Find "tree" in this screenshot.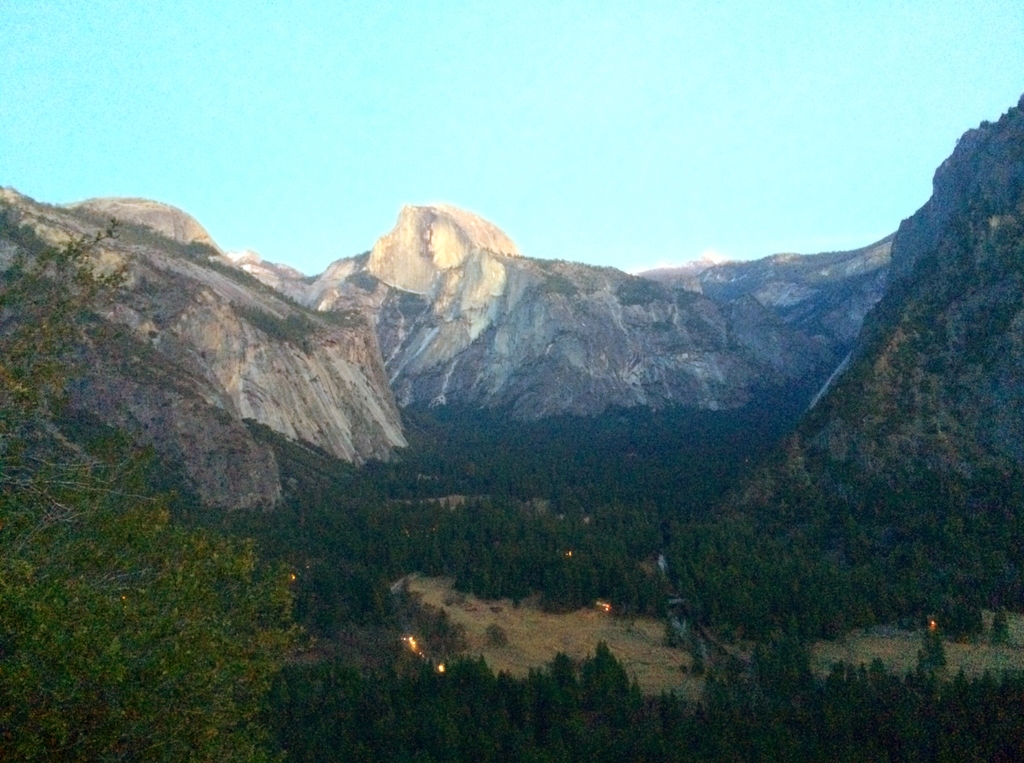
The bounding box for "tree" is (372,435,420,504).
